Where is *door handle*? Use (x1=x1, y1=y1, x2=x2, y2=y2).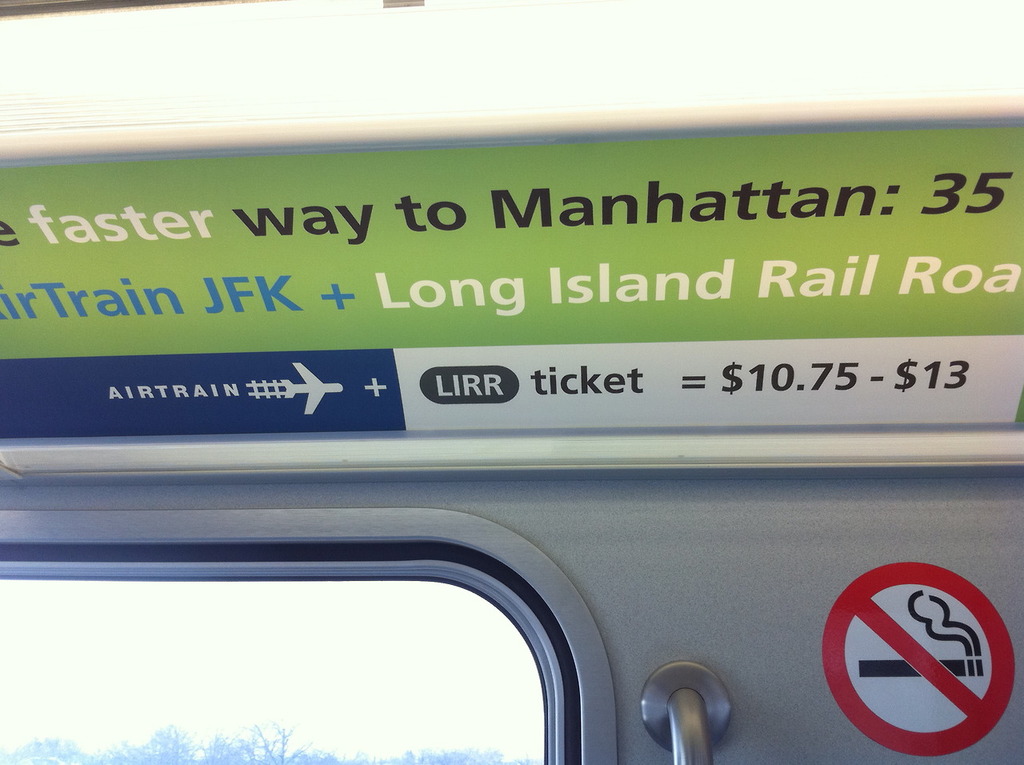
(x1=639, y1=659, x2=735, y2=764).
